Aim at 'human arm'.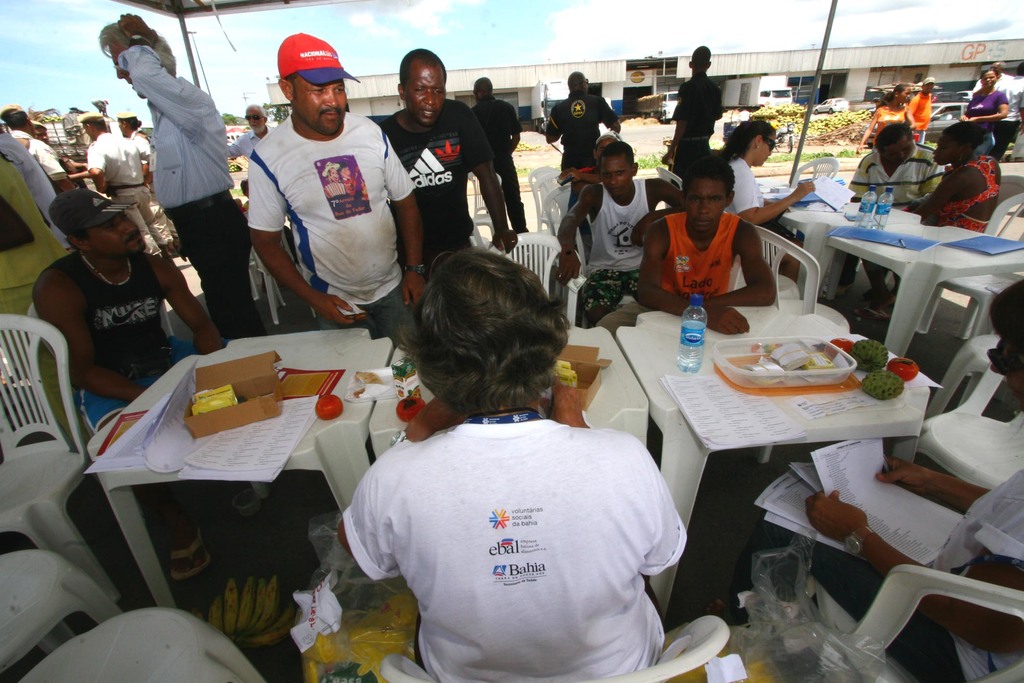
Aimed at (left=802, top=483, right=1023, bottom=662).
